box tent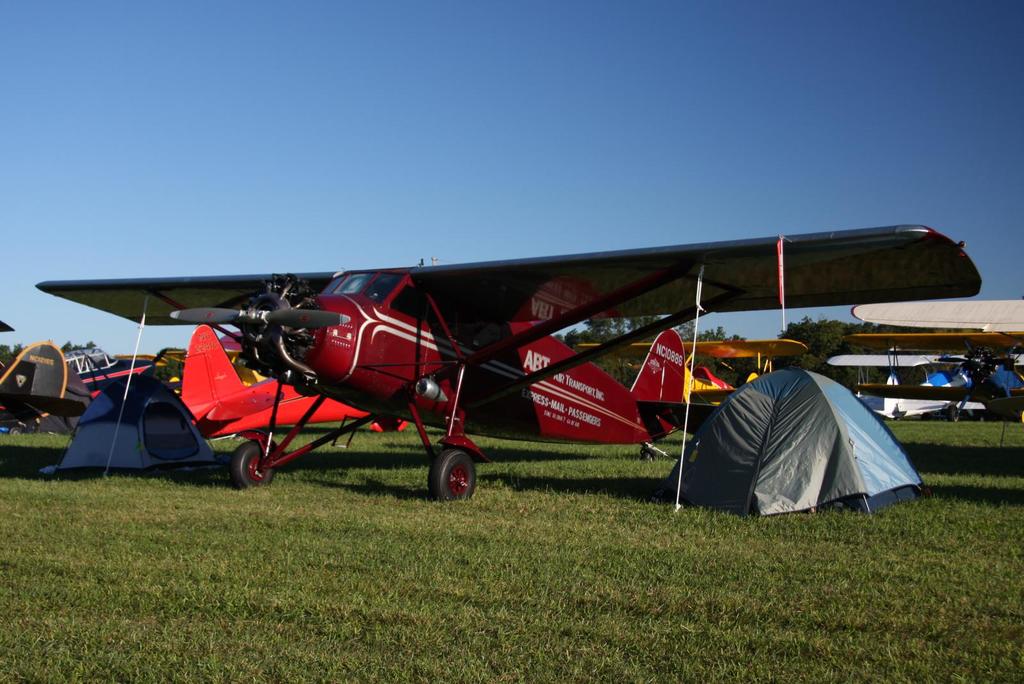
671 369 934 519
